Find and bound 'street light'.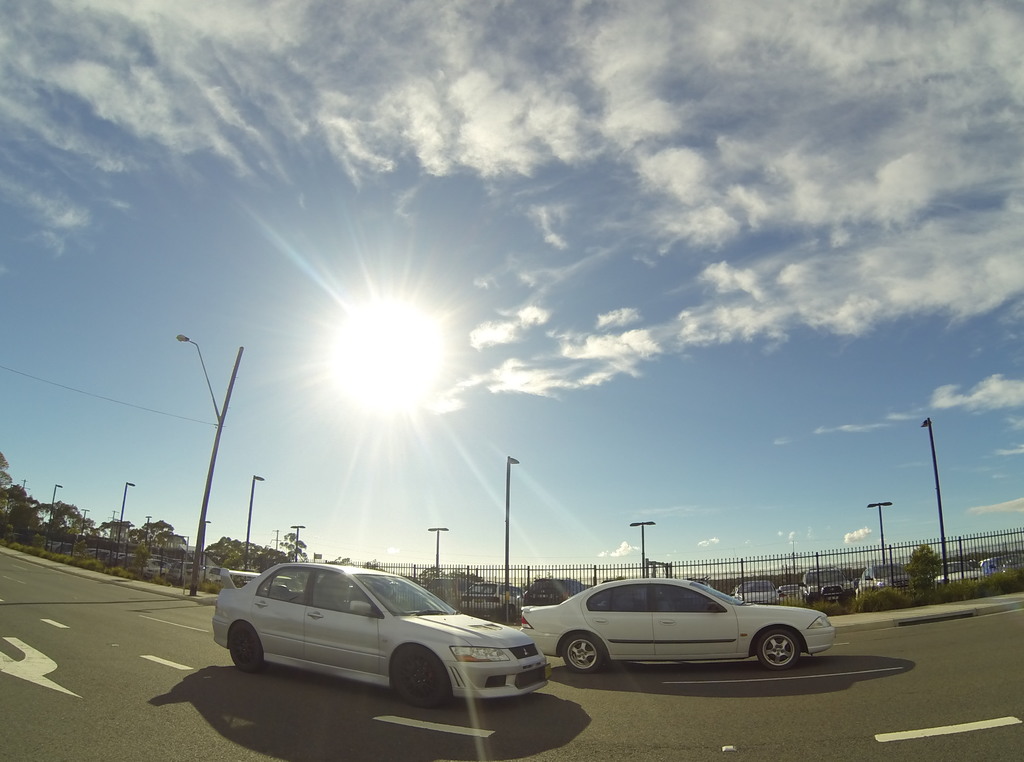
Bound: pyautogui.locateOnScreen(174, 328, 246, 596).
